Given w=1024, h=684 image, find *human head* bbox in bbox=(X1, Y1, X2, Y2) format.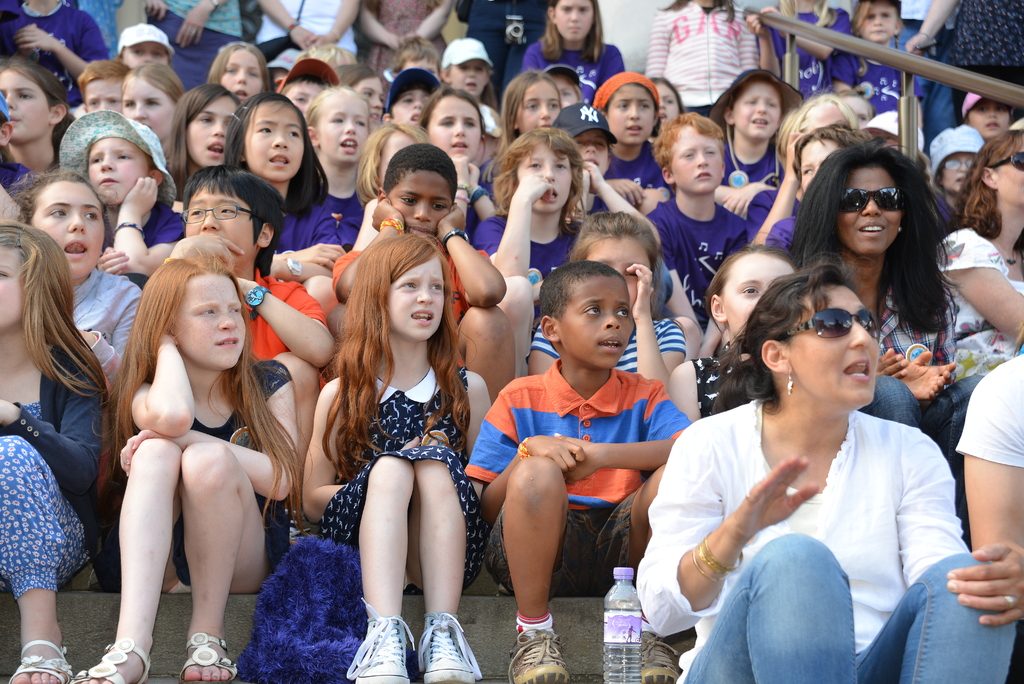
bbox=(854, 0, 910, 42).
